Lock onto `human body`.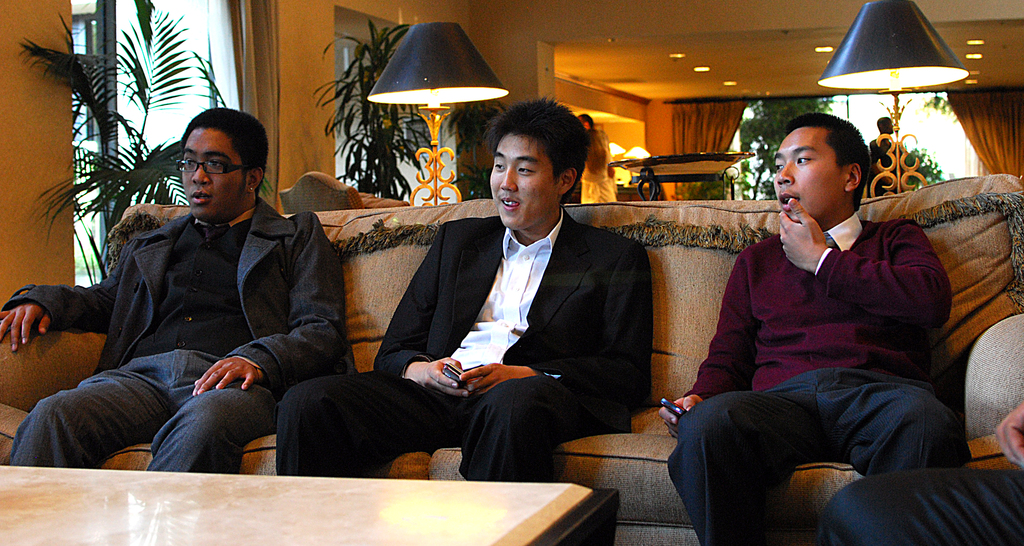
Locked: (582, 109, 614, 196).
